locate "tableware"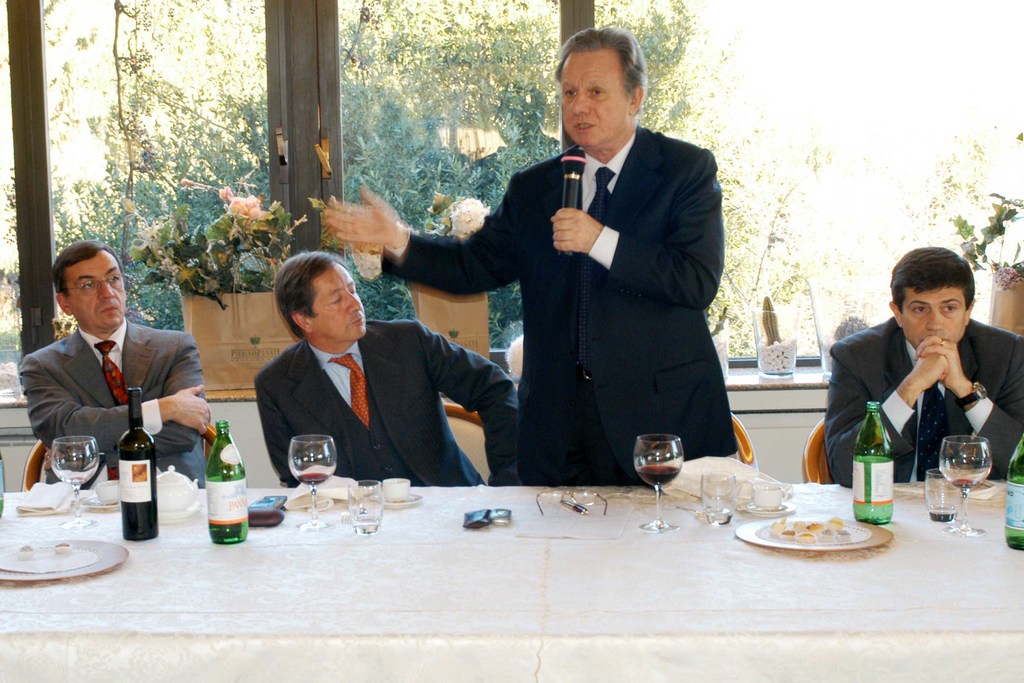
[701, 472, 738, 521]
